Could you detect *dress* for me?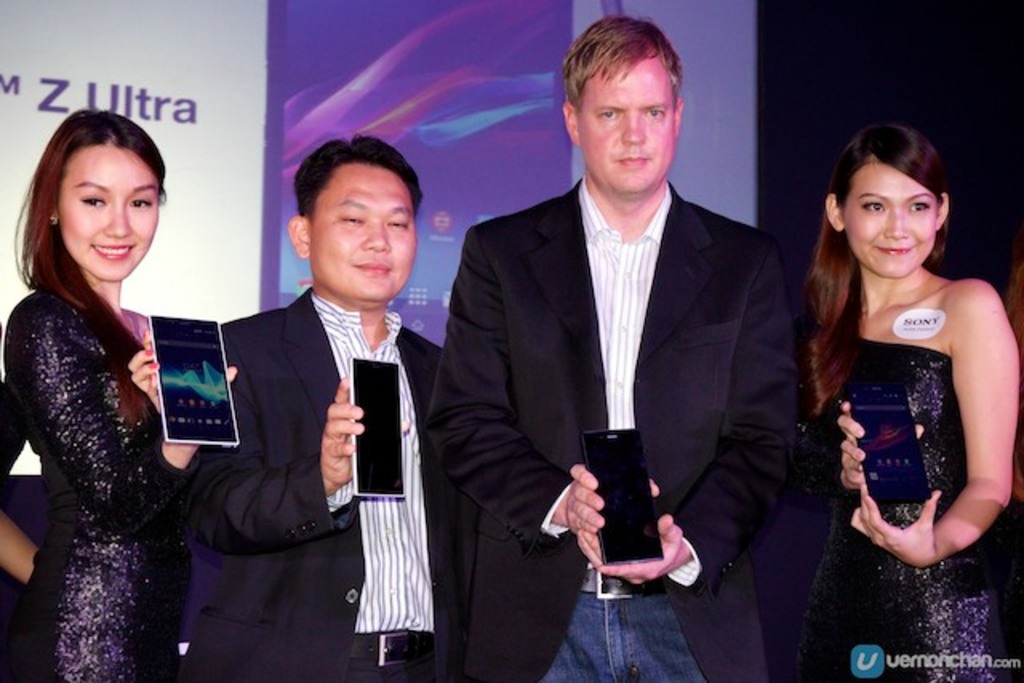
Detection result: [left=786, top=339, right=1022, bottom=681].
